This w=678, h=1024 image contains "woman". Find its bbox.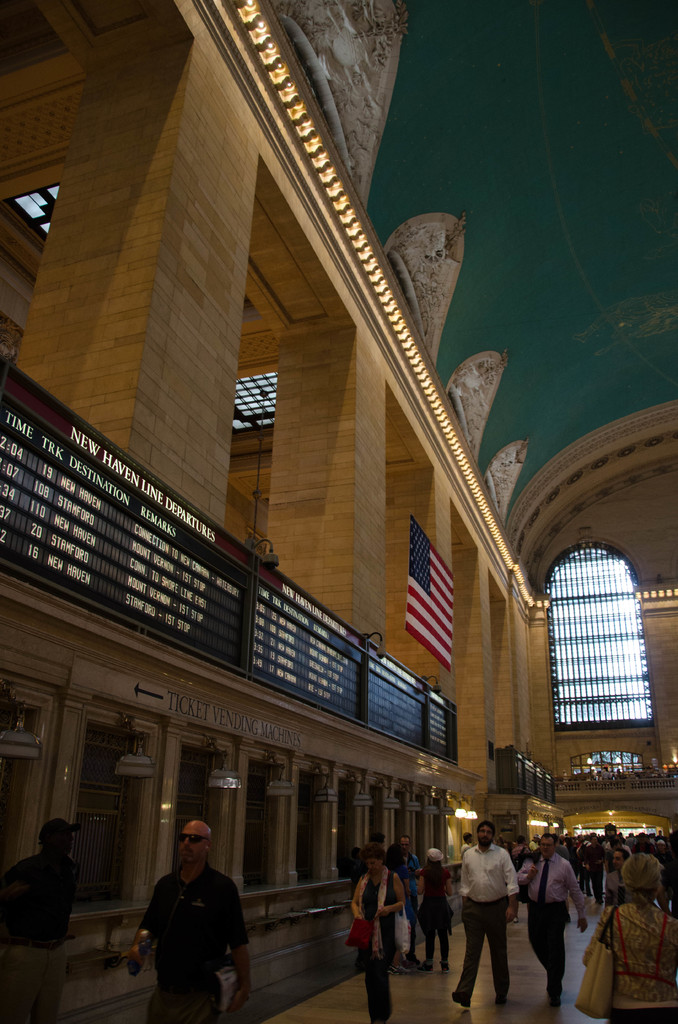
(412, 845, 451, 972).
